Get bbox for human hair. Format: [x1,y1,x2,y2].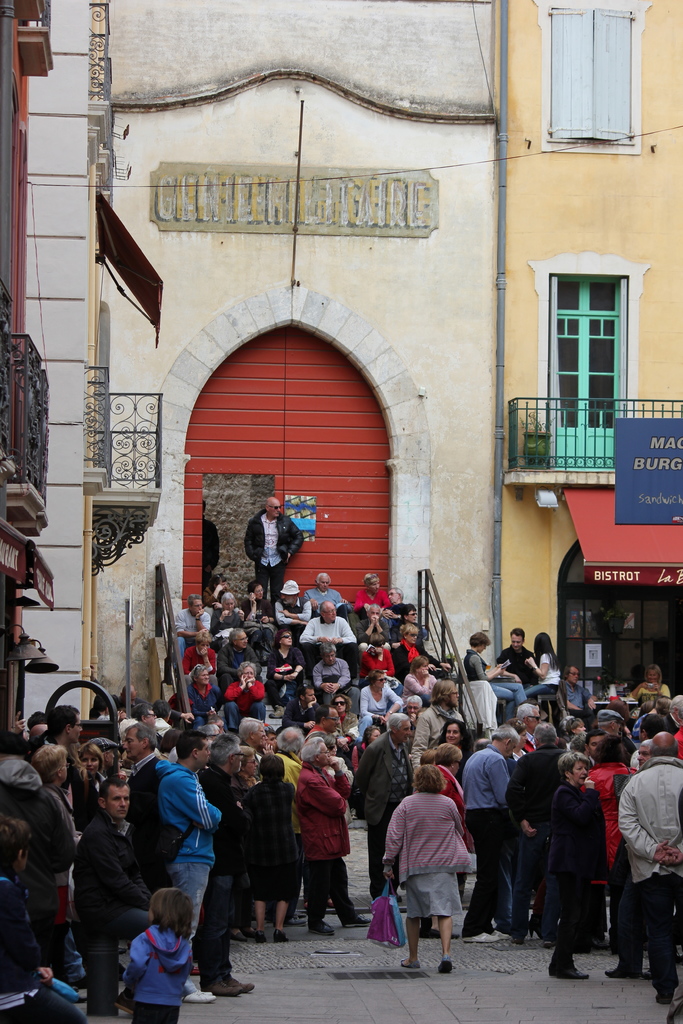
[258,753,284,781].
